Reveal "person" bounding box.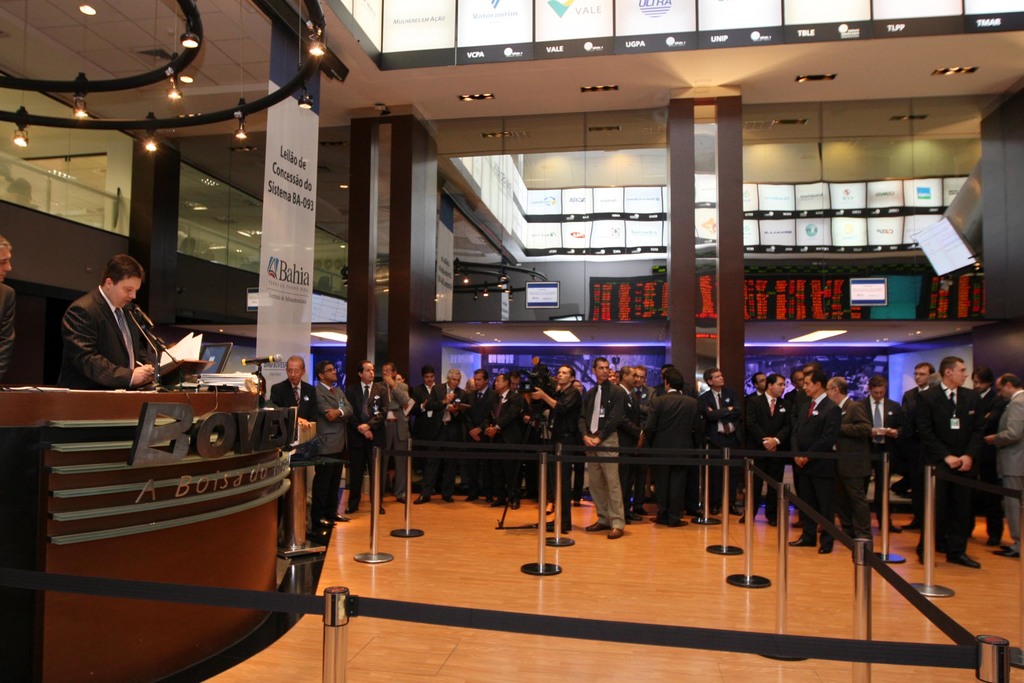
Revealed: rect(267, 357, 324, 429).
